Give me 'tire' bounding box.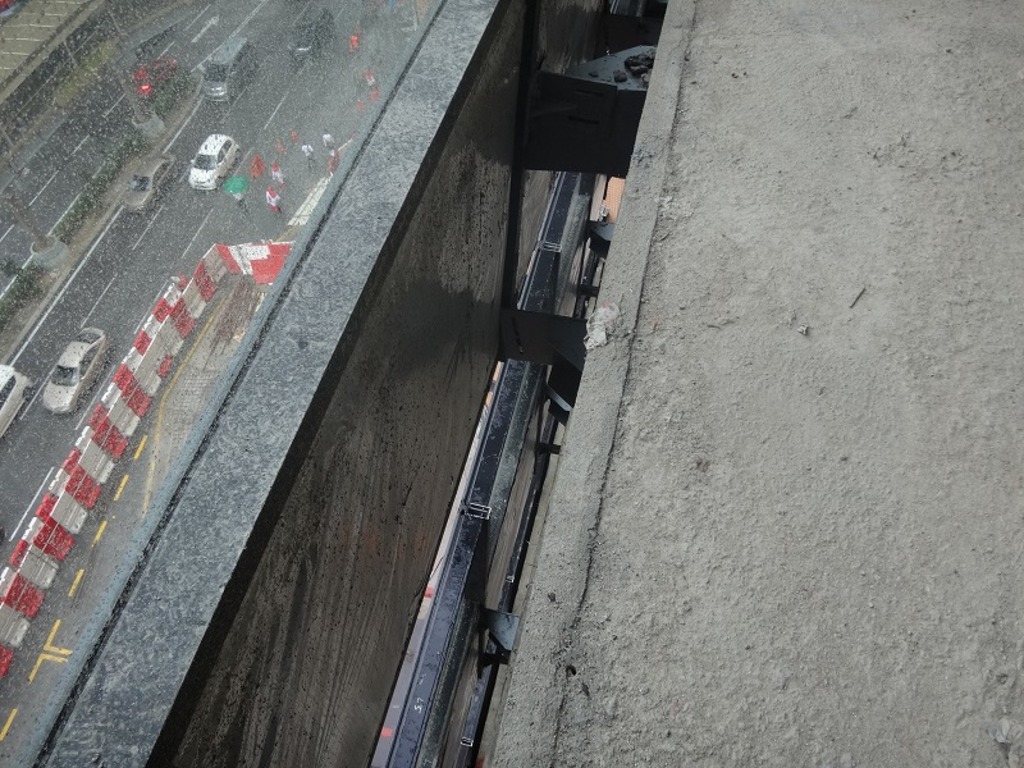
99/361/110/372.
